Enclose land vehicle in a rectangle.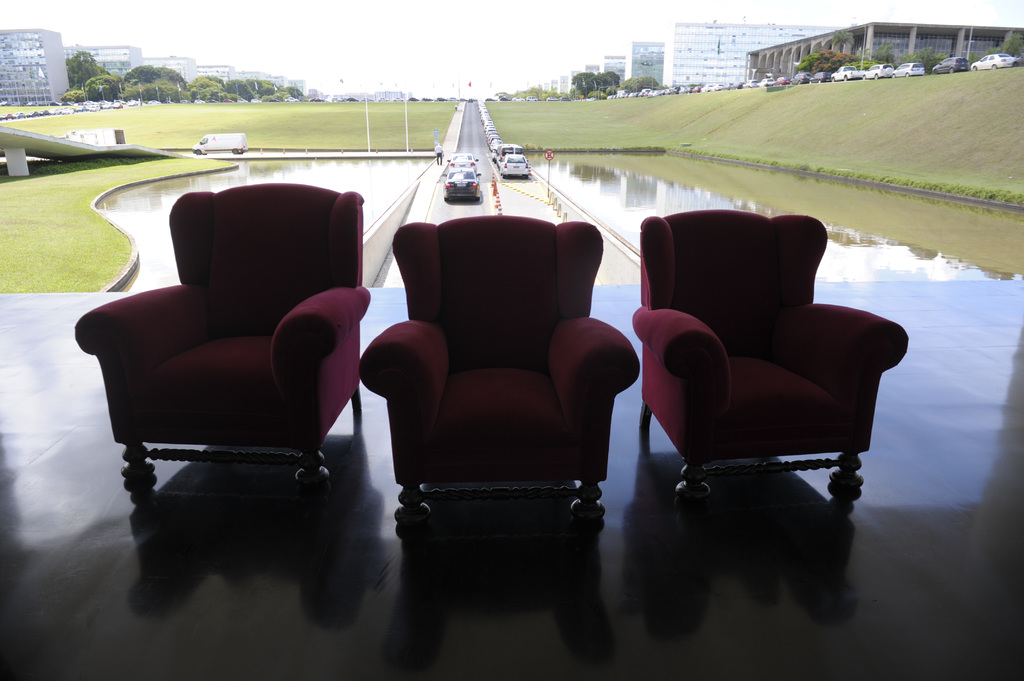
[500, 150, 531, 180].
